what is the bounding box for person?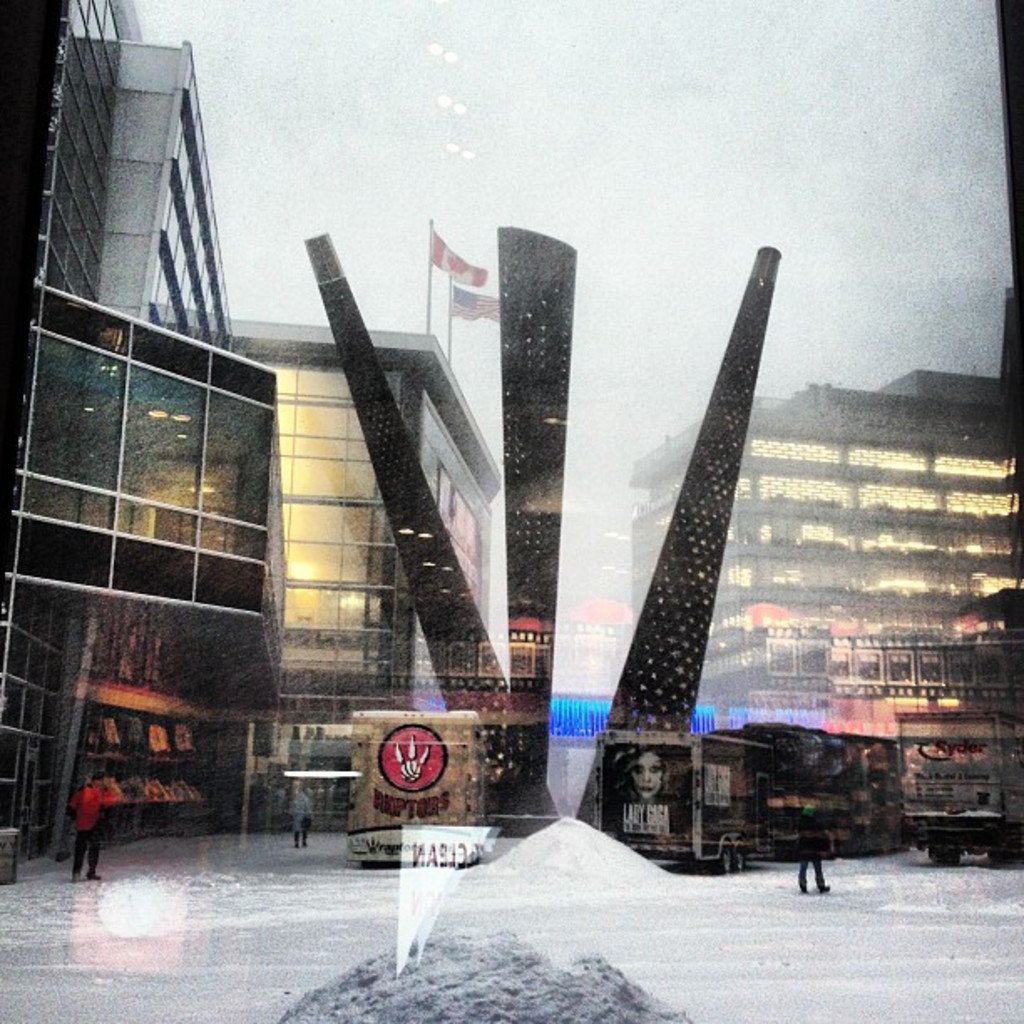
{"x1": 791, "y1": 798, "x2": 828, "y2": 893}.
